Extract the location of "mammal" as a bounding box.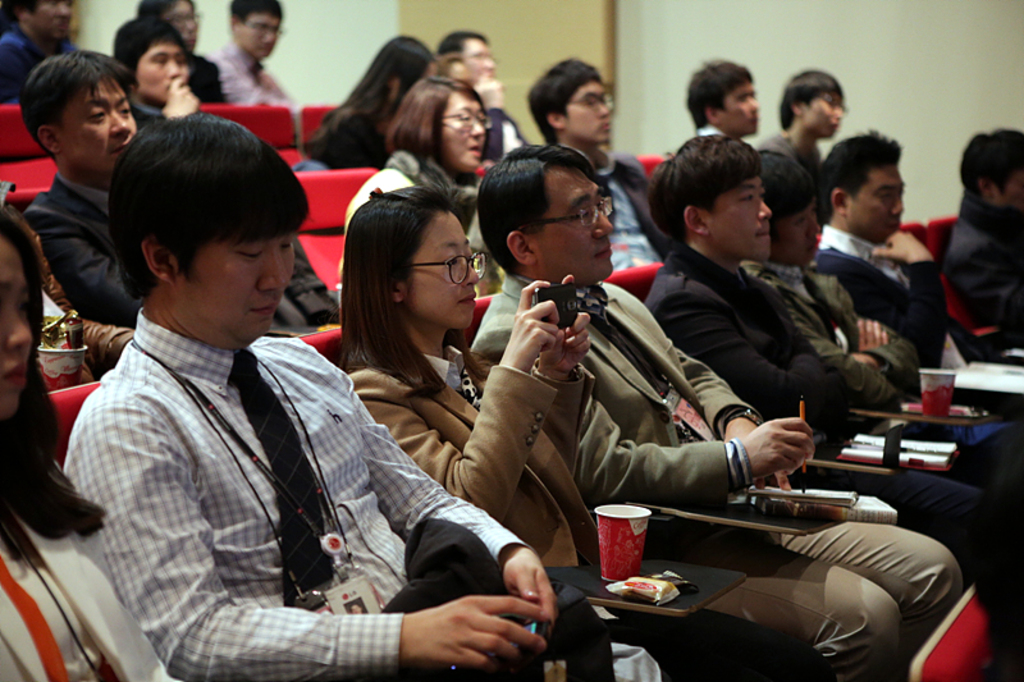
343,70,488,293.
